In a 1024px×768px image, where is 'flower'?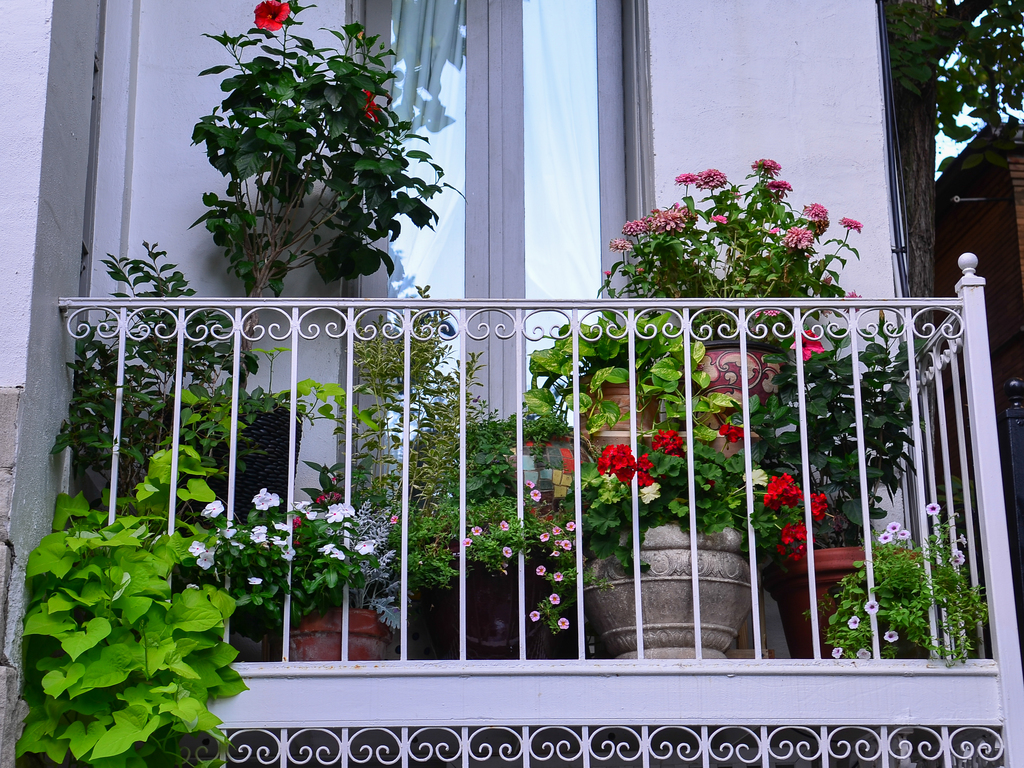
<box>546,539,571,564</box>.
